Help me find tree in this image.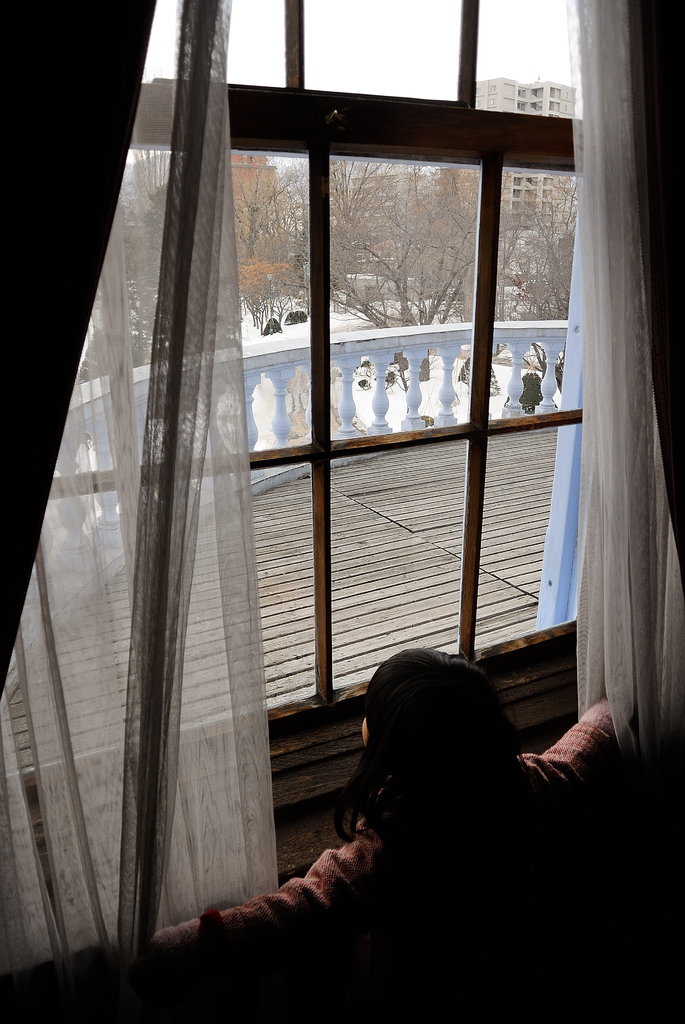
Found it: {"x1": 484, "y1": 168, "x2": 597, "y2": 326}.
